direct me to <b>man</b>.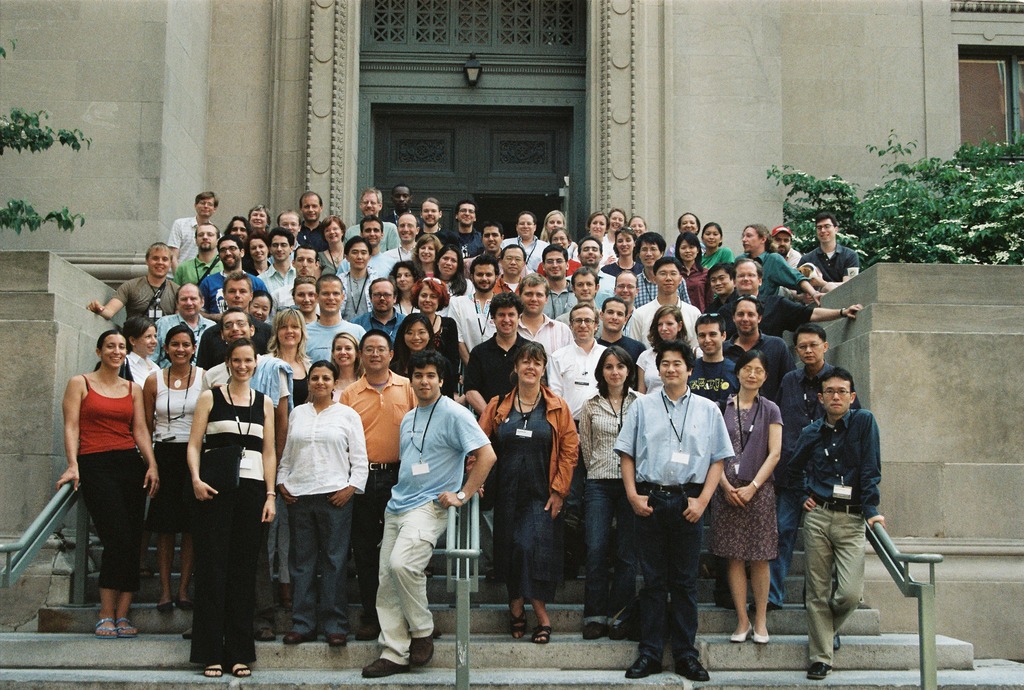
Direction: {"left": 499, "top": 240, "right": 526, "bottom": 296}.
